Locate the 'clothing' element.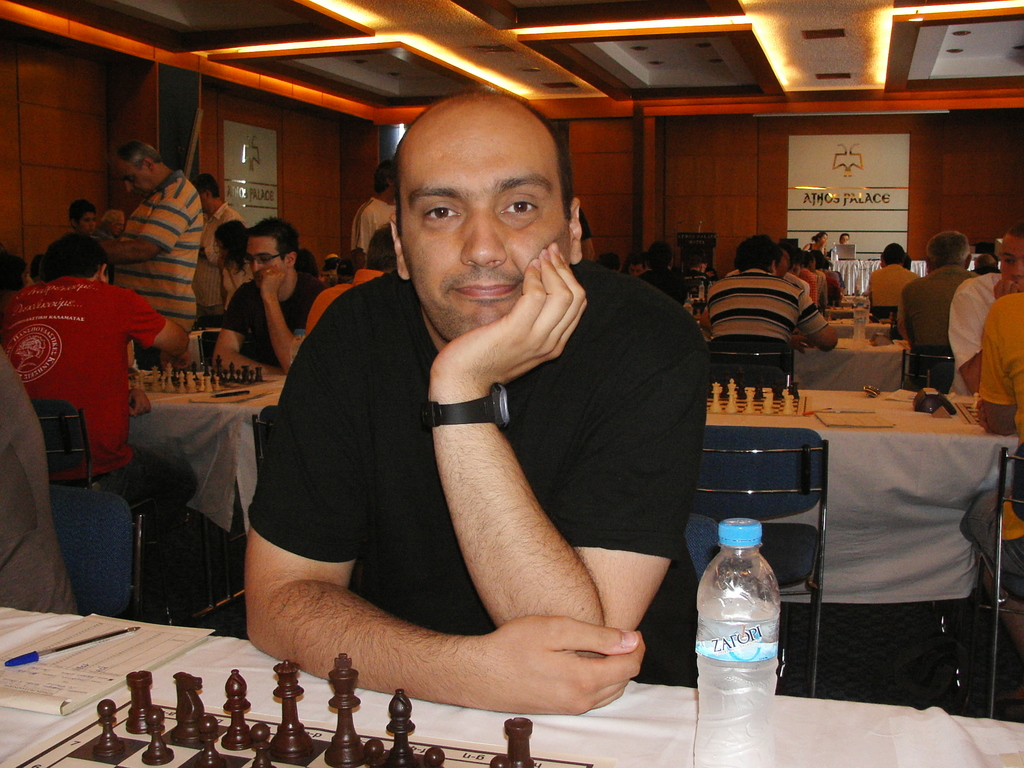
Element bbox: crop(703, 262, 826, 355).
